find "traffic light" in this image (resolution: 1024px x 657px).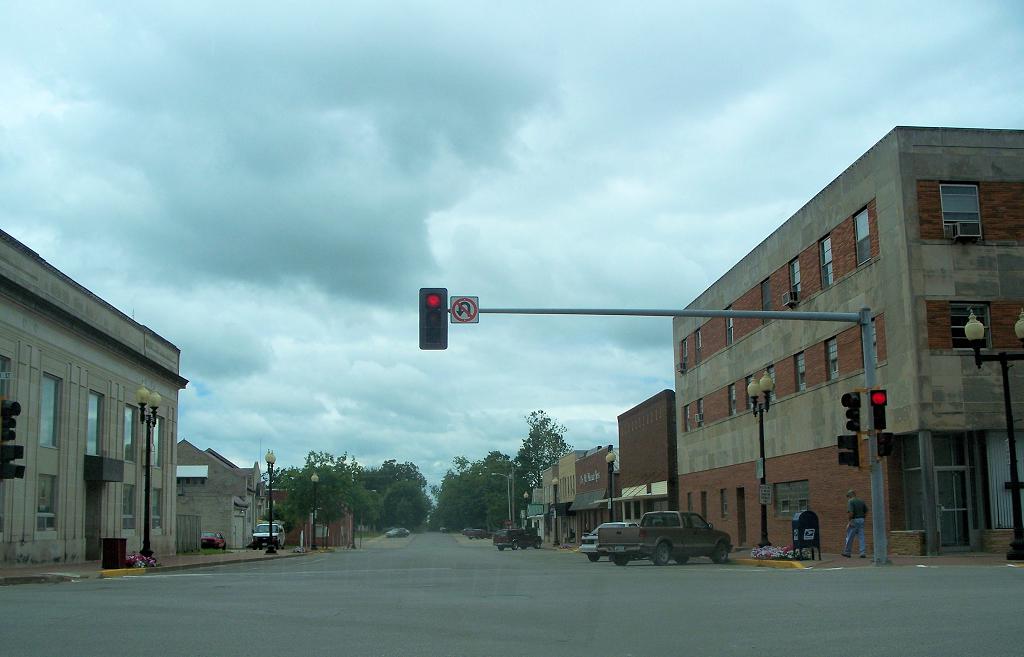
871,390,887,430.
